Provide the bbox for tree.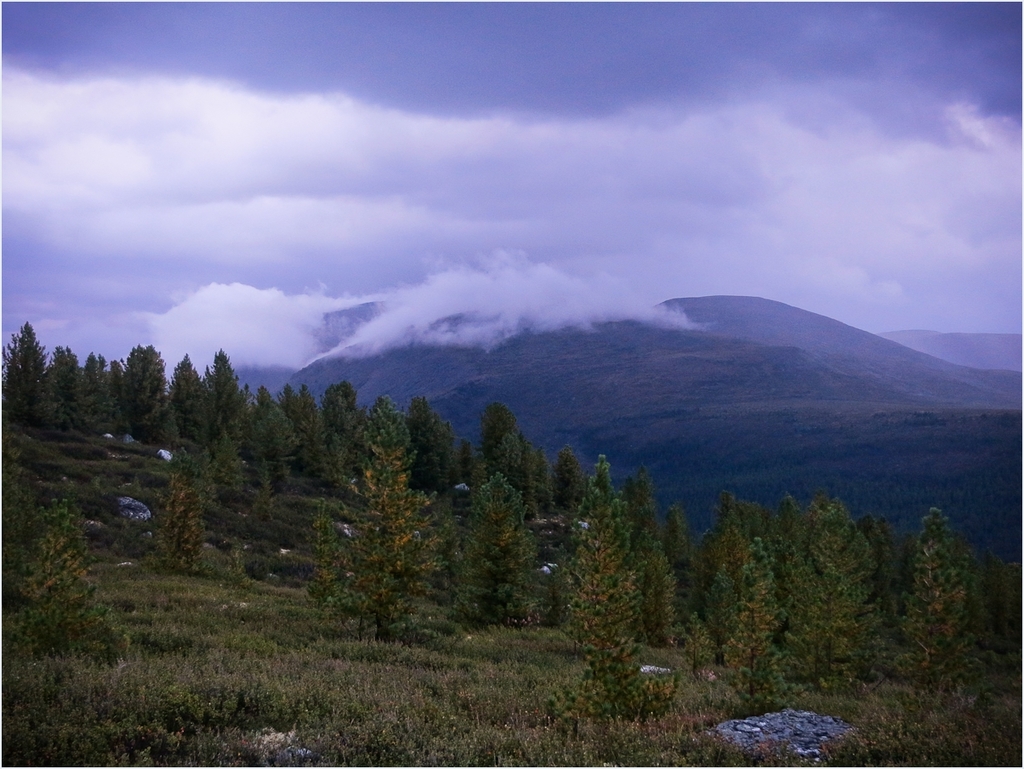
bbox=(897, 502, 972, 703).
